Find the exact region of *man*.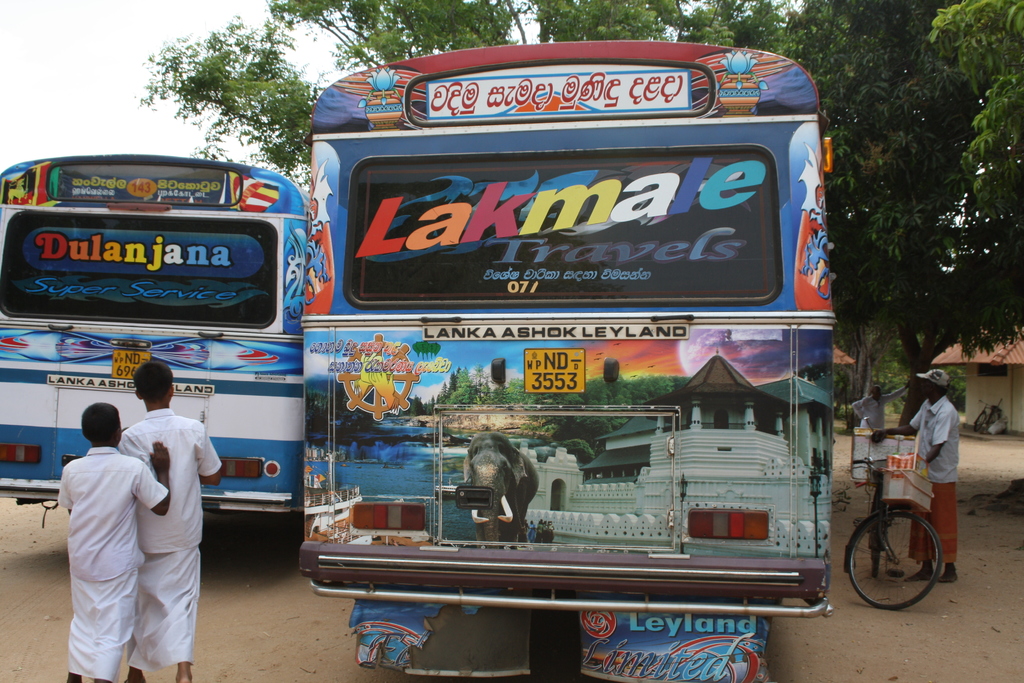
Exact region: 869:368:956:580.
